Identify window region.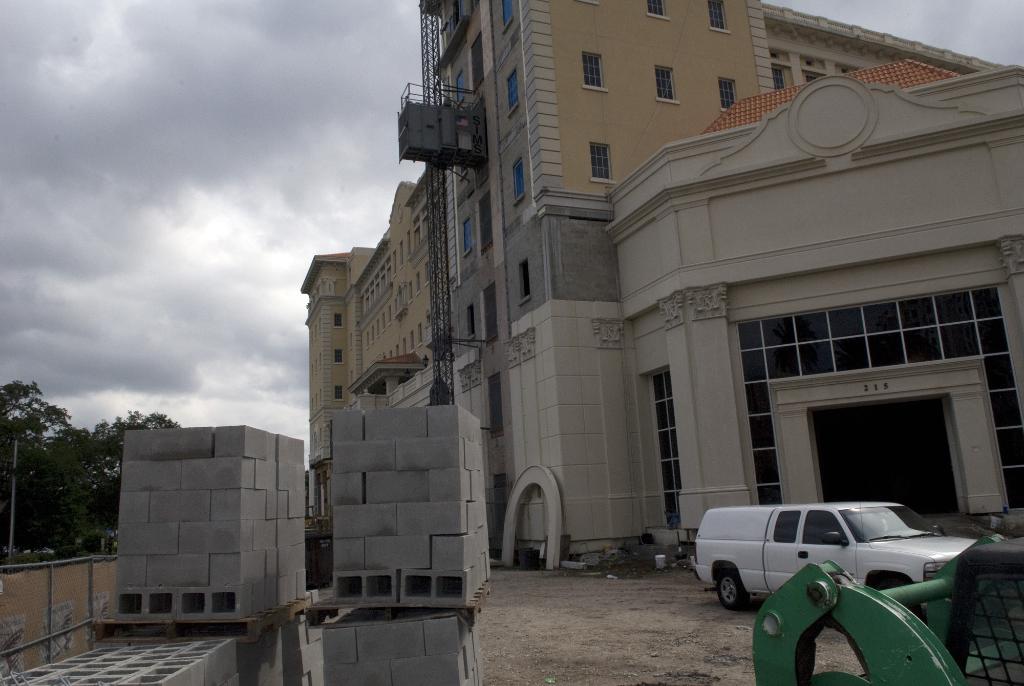
Region: box=[460, 217, 477, 259].
